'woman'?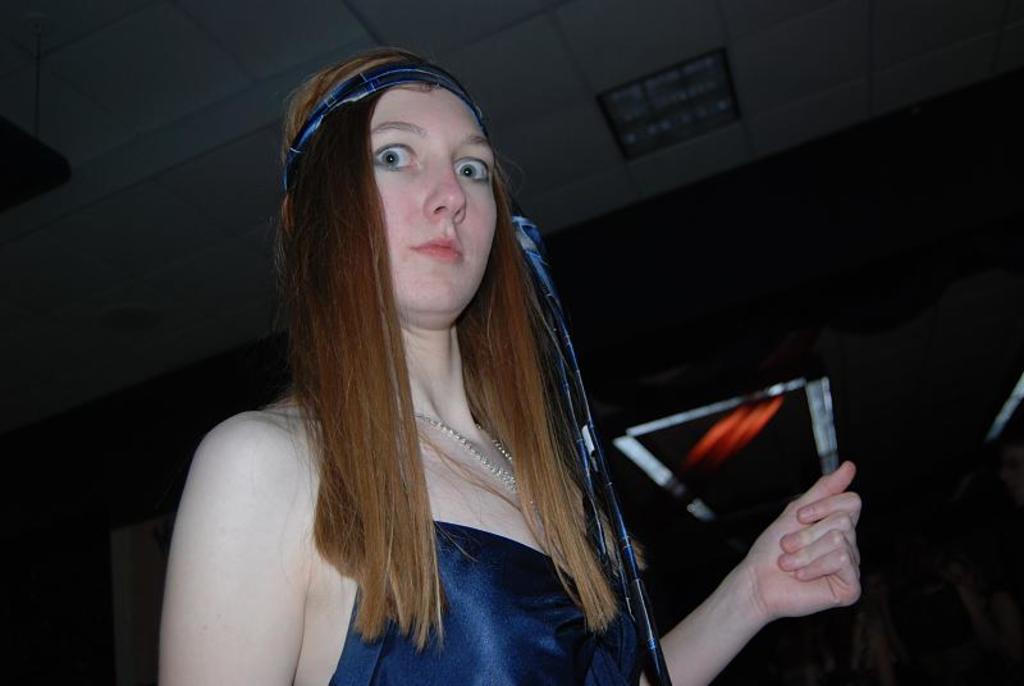
locate(113, 72, 684, 685)
